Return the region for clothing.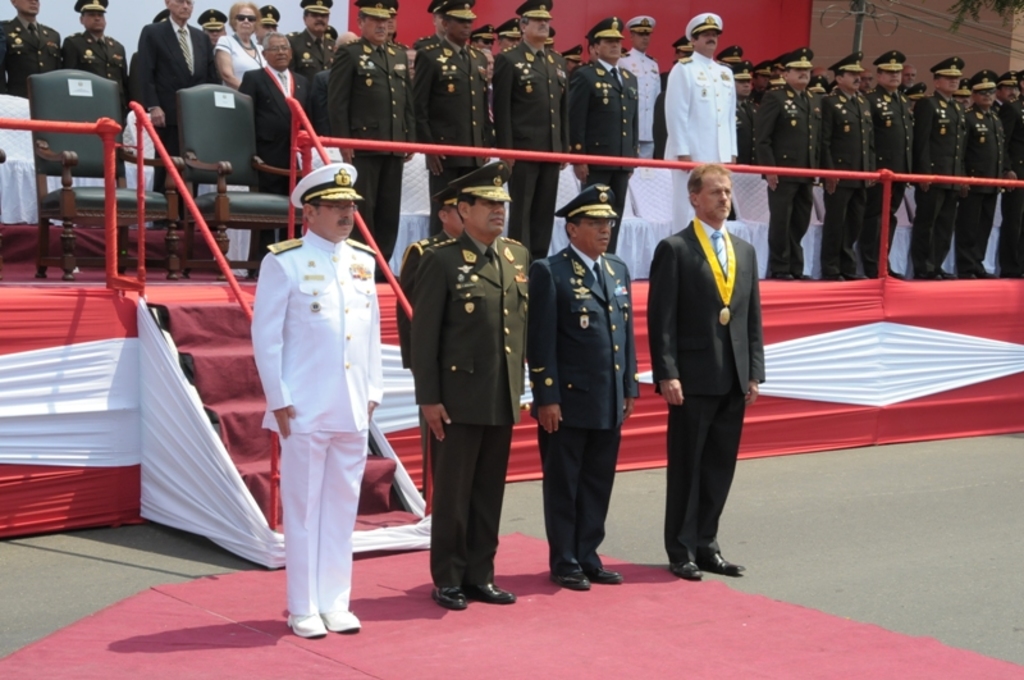
rect(621, 0, 646, 152).
